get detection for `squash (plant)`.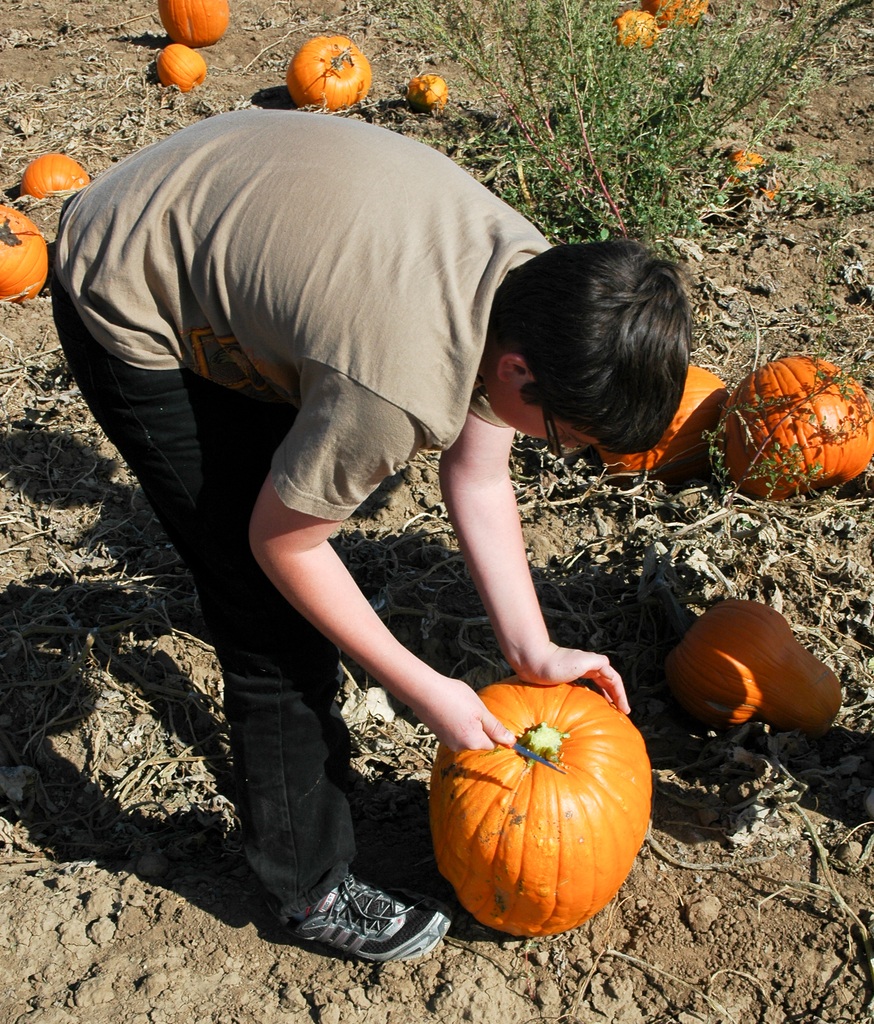
Detection: left=408, top=73, right=447, bottom=111.
